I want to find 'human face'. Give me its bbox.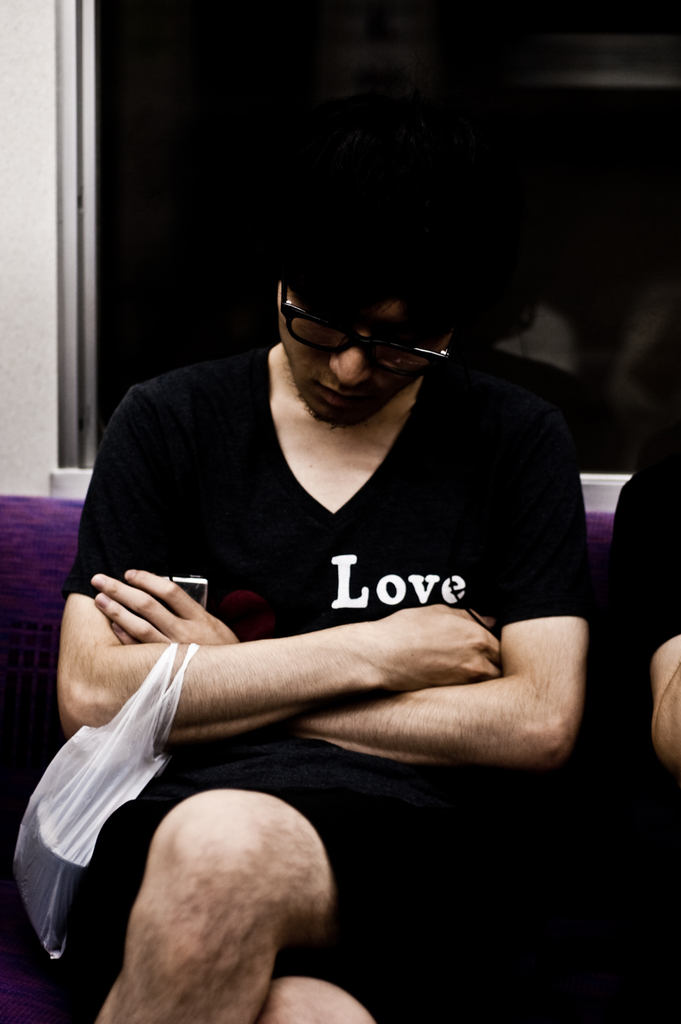
{"x1": 268, "y1": 268, "x2": 465, "y2": 430}.
